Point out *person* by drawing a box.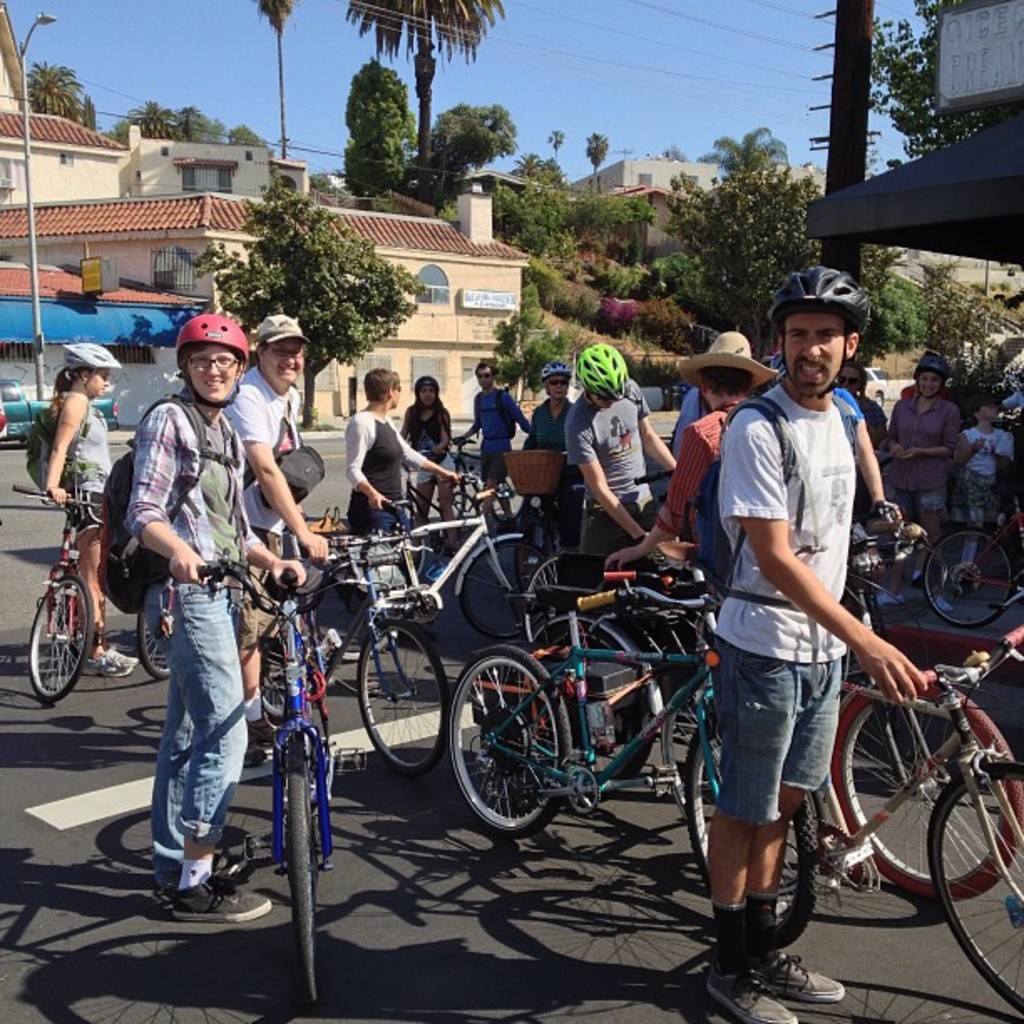
rect(398, 385, 465, 525).
